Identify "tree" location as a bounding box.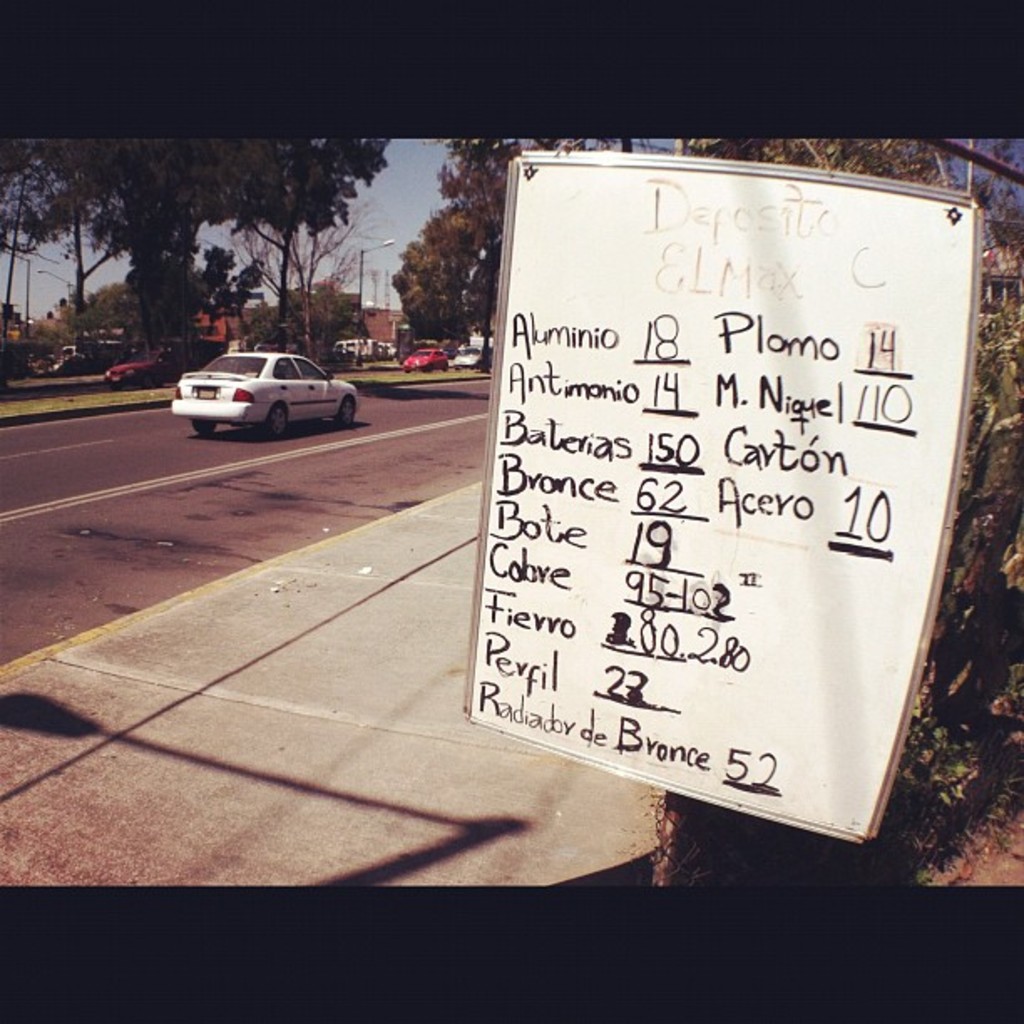
{"x1": 405, "y1": 204, "x2": 492, "y2": 350}.
